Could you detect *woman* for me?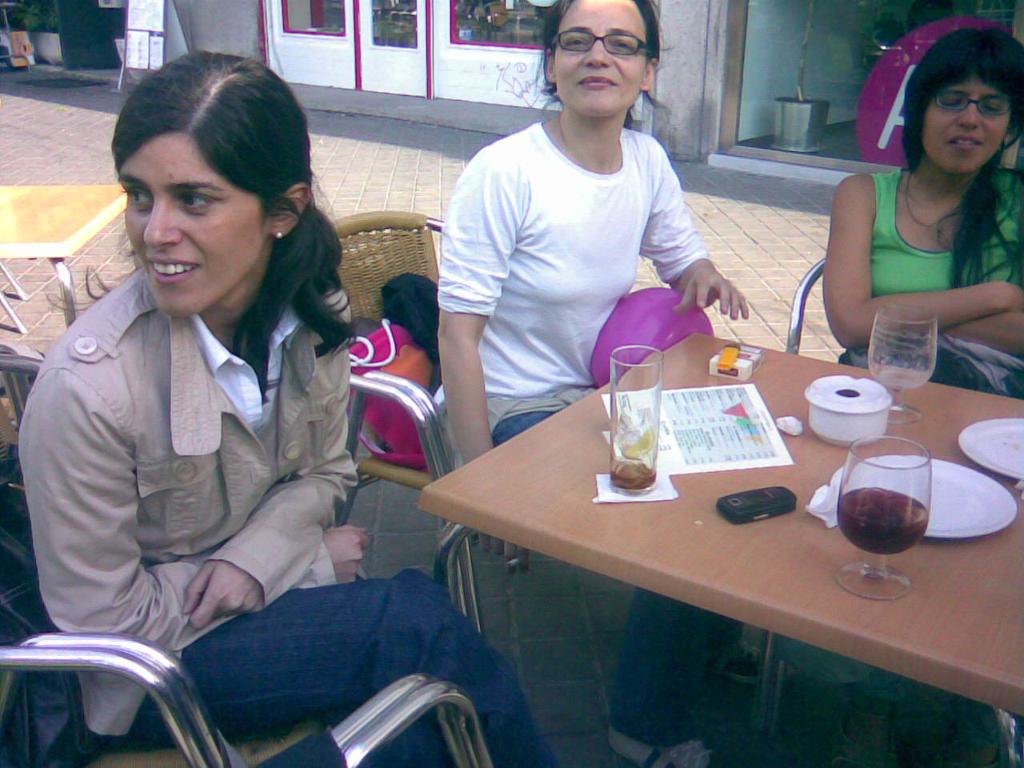
Detection result: select_region(434, 0, 753, 767).
